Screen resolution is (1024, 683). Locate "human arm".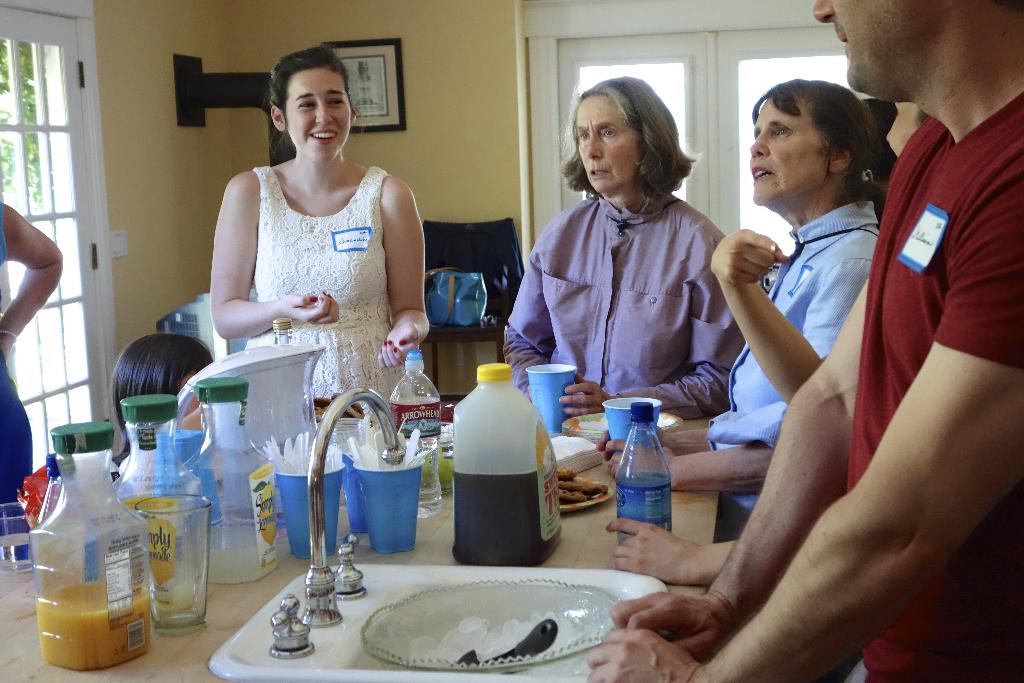
select_region(0, 204, 67, 361).
